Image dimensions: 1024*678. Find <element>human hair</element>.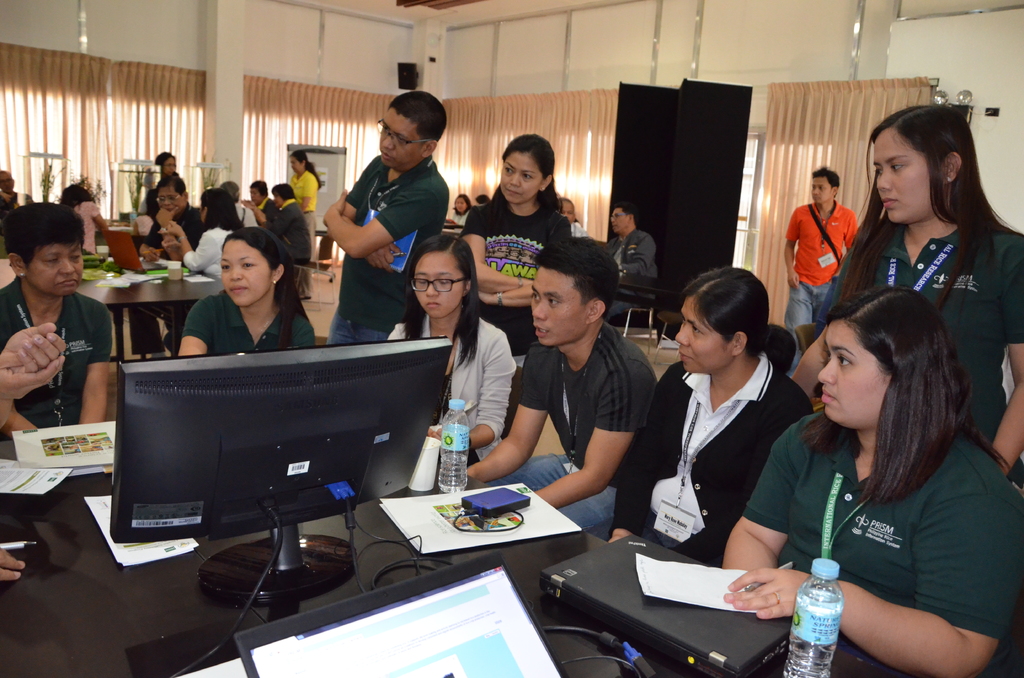
pyautogui.locateOnScreen(390, 88, 449, 144).
